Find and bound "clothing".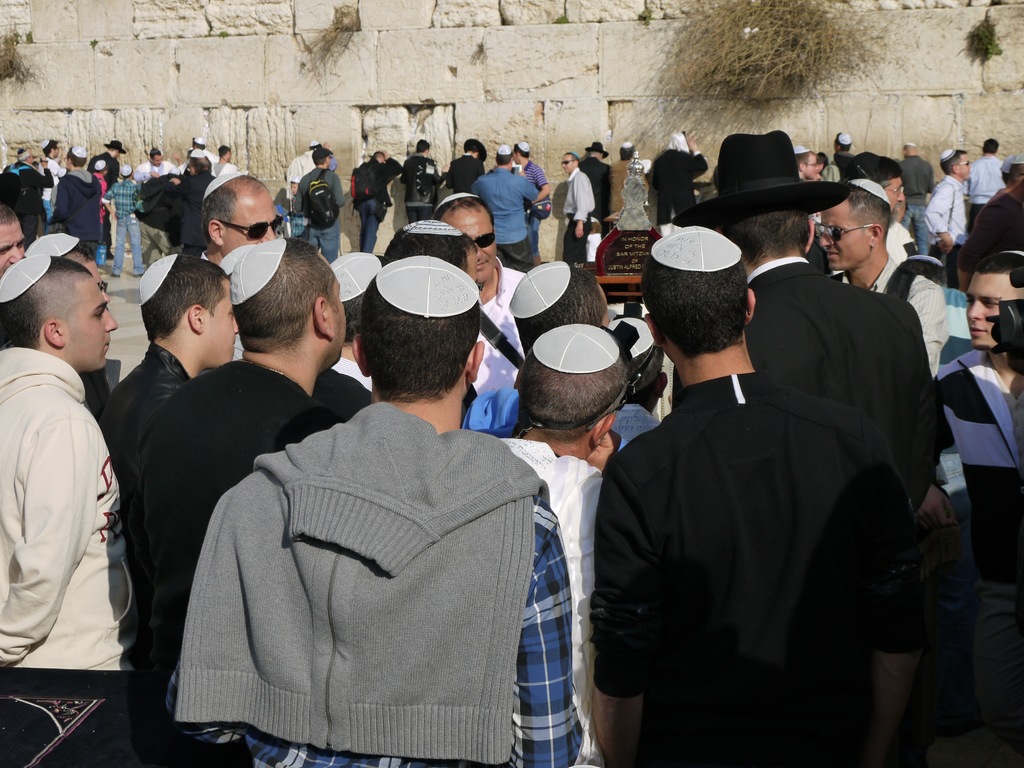
Bound: (966, 151, 1002, 220).
